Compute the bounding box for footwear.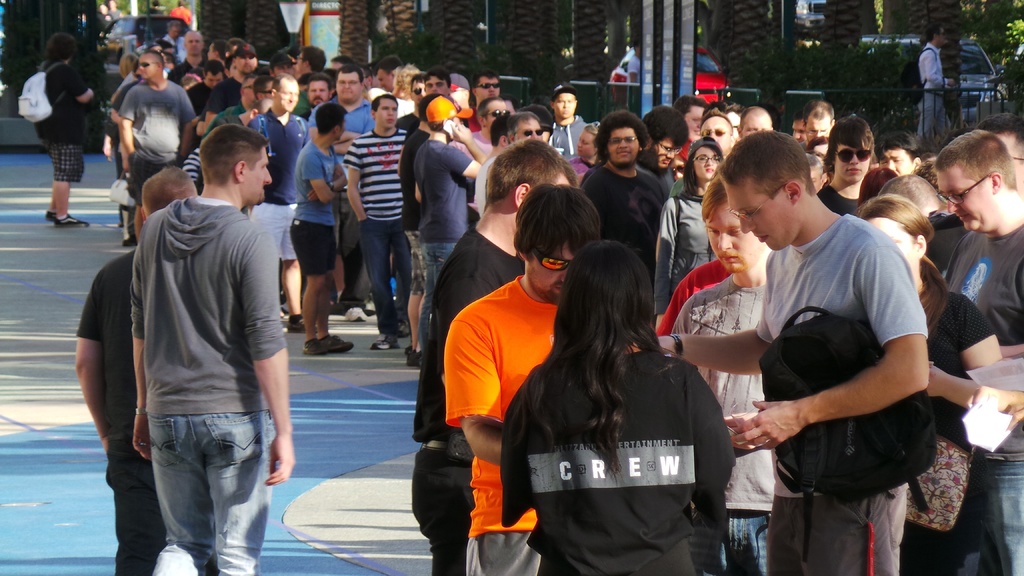
l=404, t=348, r=422, b=366.
